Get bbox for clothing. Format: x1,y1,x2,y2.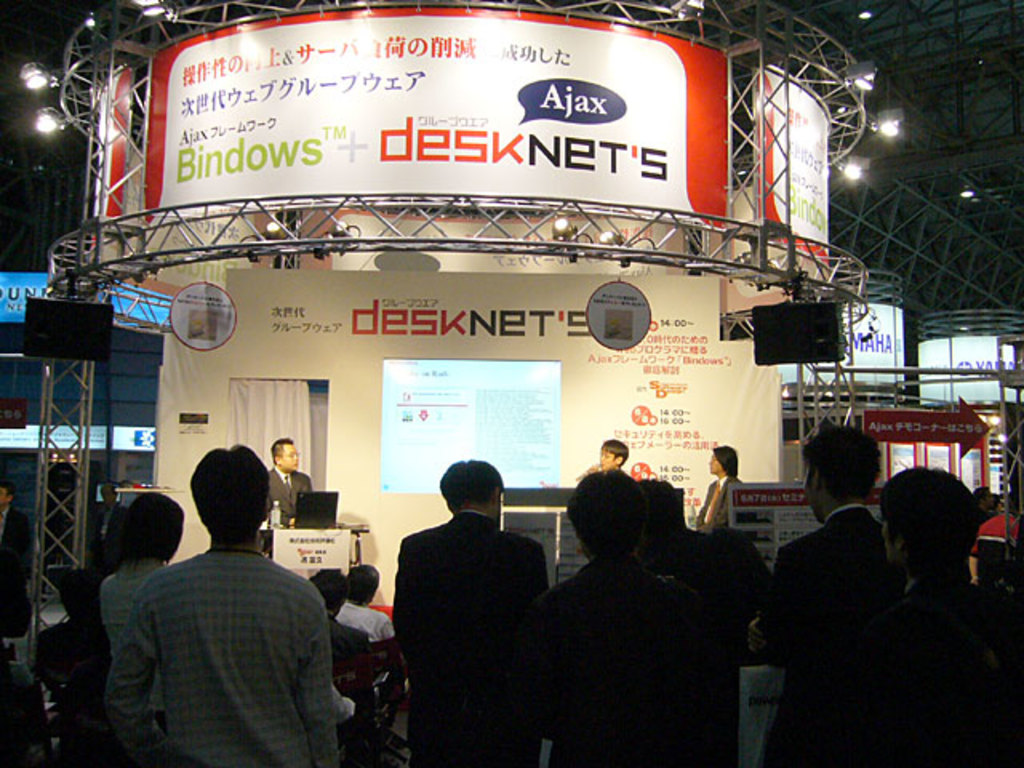
106,550,338,765.
